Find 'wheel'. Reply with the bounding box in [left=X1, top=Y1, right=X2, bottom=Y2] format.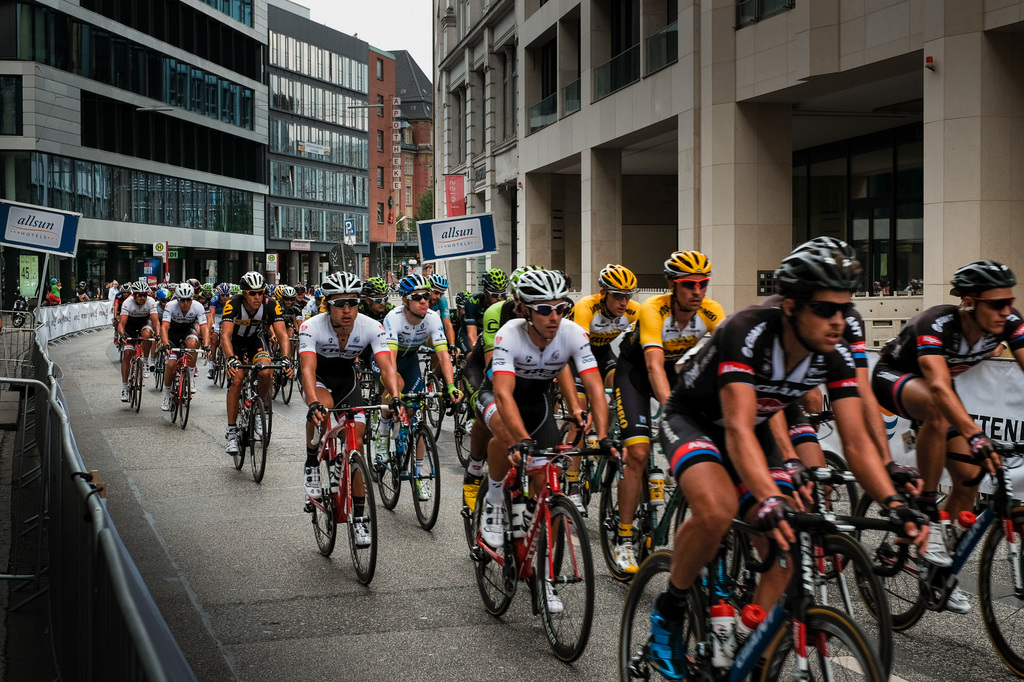
[left=412, top=427, right=441, bottom=526].
